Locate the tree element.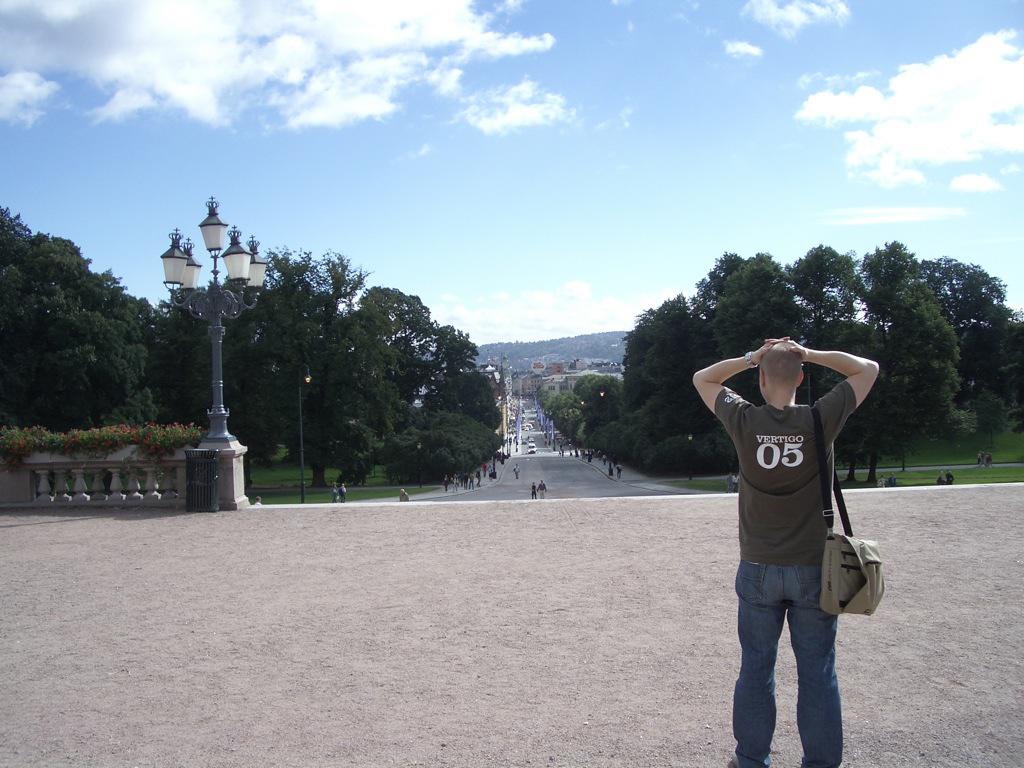
Element bbox: (left=917, top=241, right=1014, bottom=361).
